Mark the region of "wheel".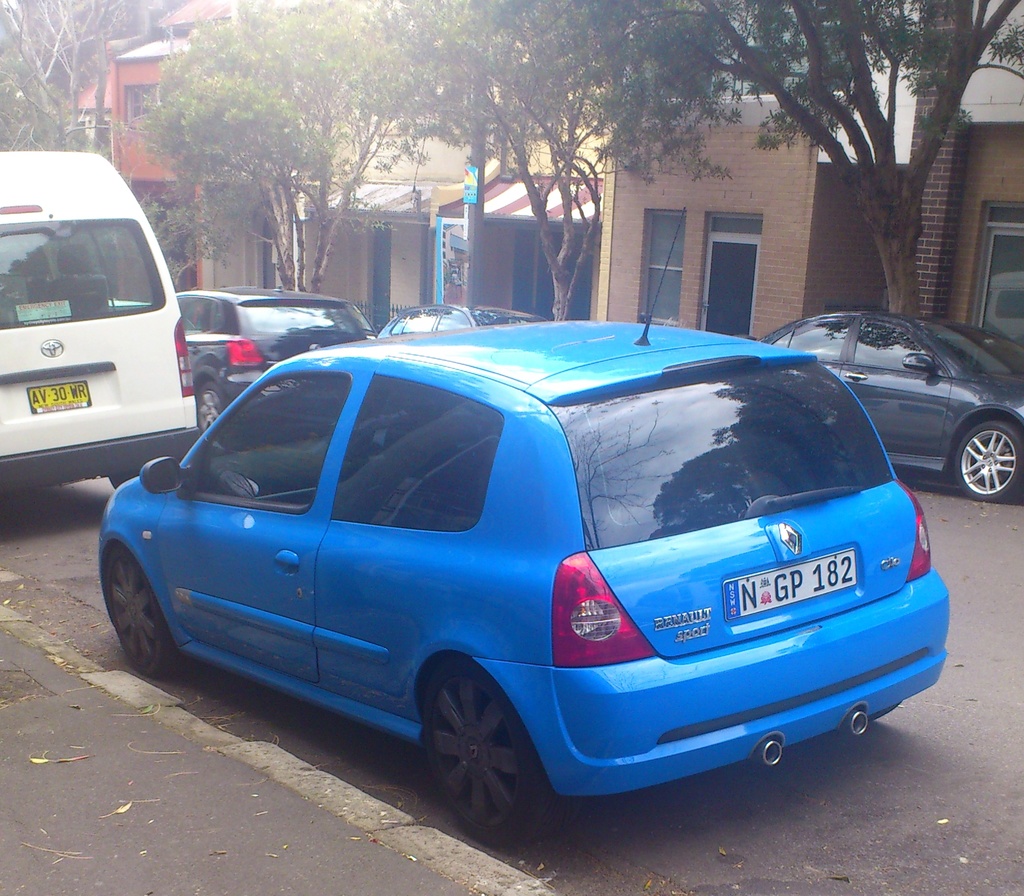
Region: 99, 534, 177, 685.
